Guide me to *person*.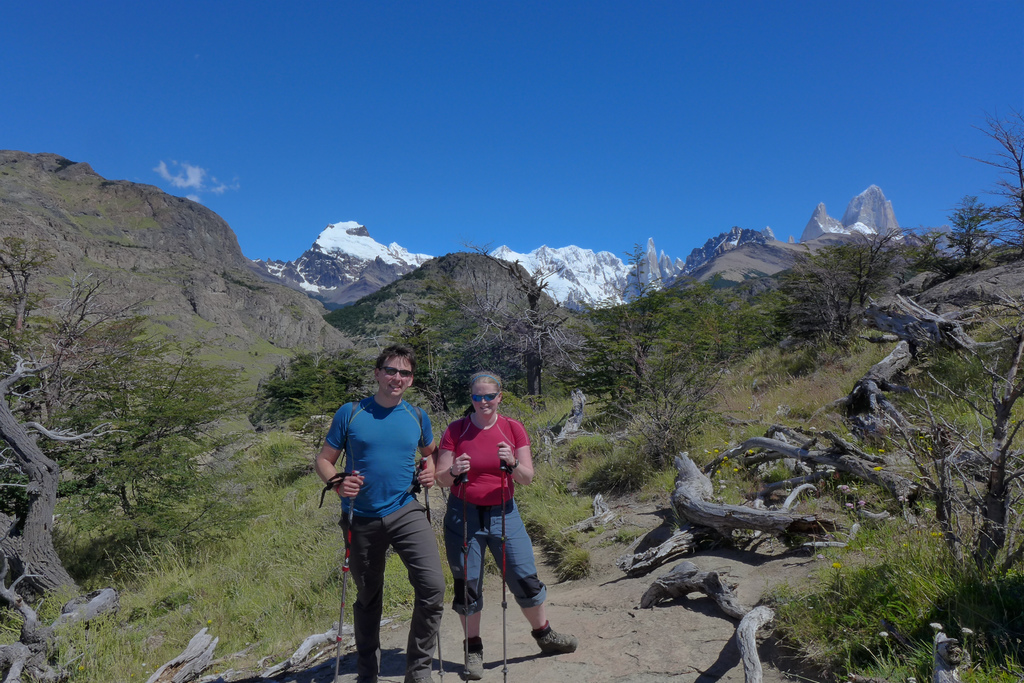
Guidance: [435, 375, 543, 655].
